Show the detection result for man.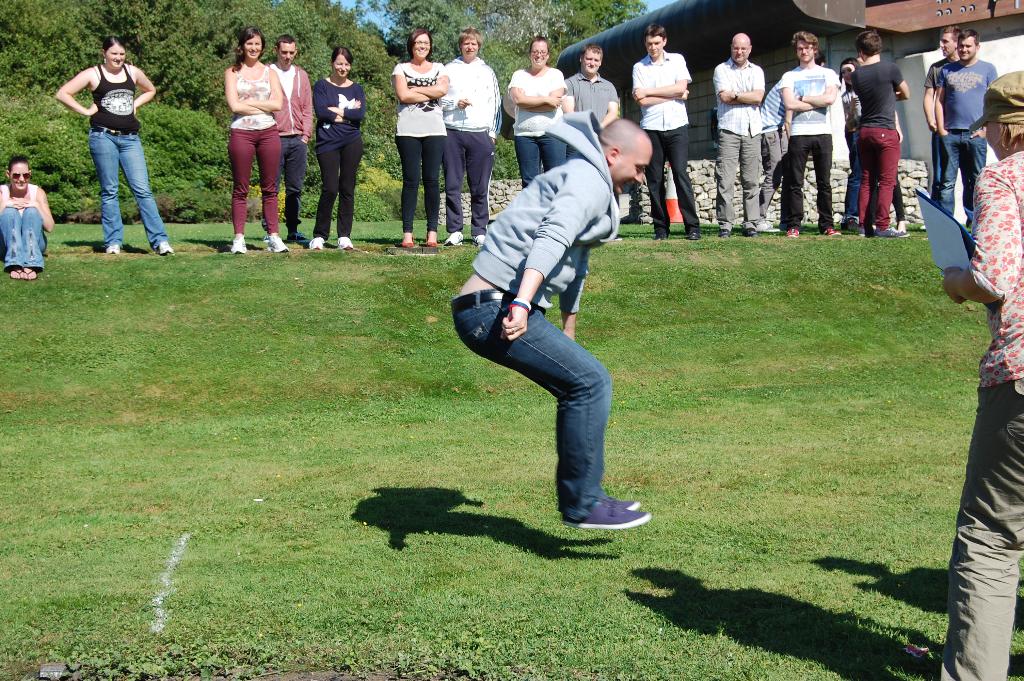
crop(757, 85, 787, 231).
